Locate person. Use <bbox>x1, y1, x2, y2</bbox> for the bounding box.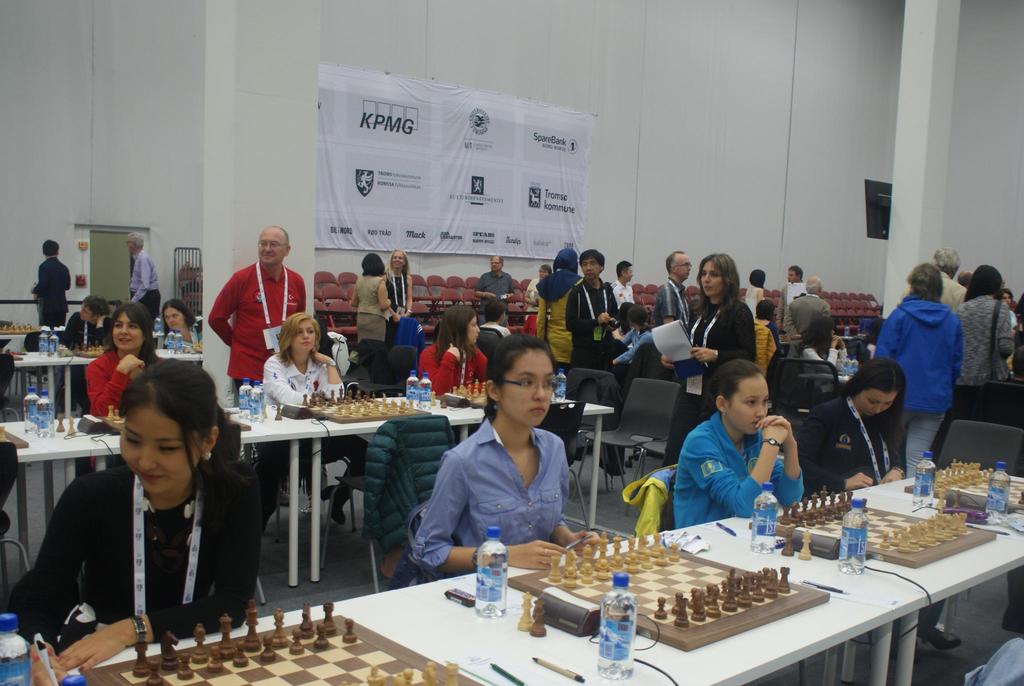
<bbox>127, 229, 163, 316</bbox>.
